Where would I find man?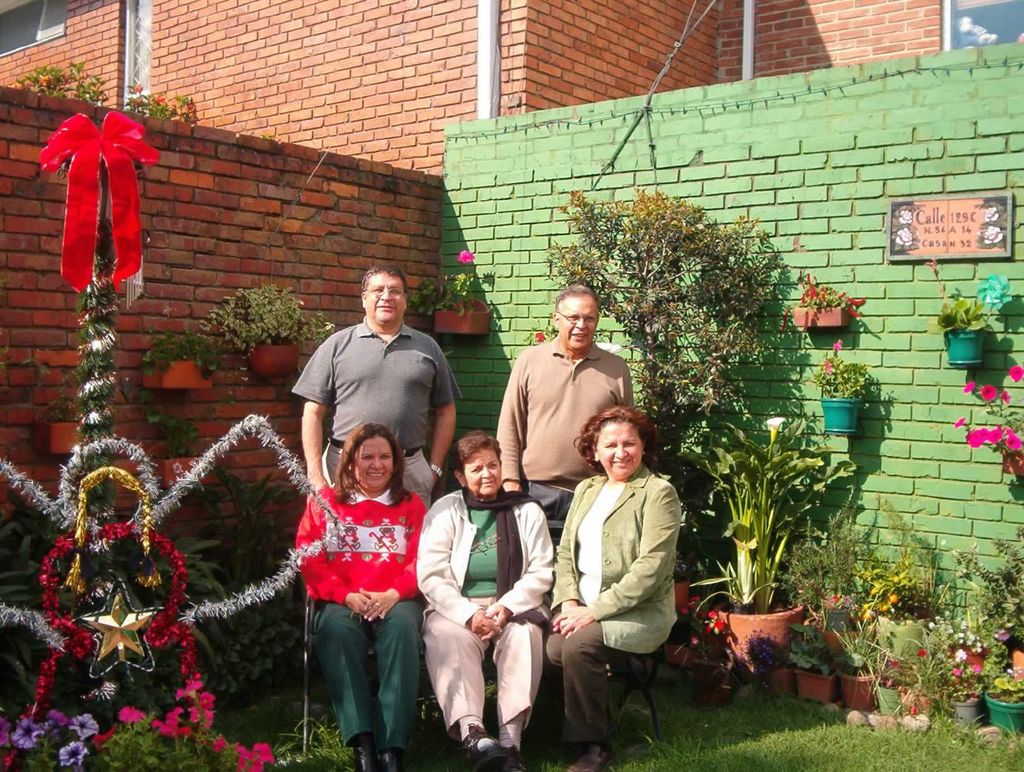
At [x1=492, y1=281, x2=636, y2=521].
